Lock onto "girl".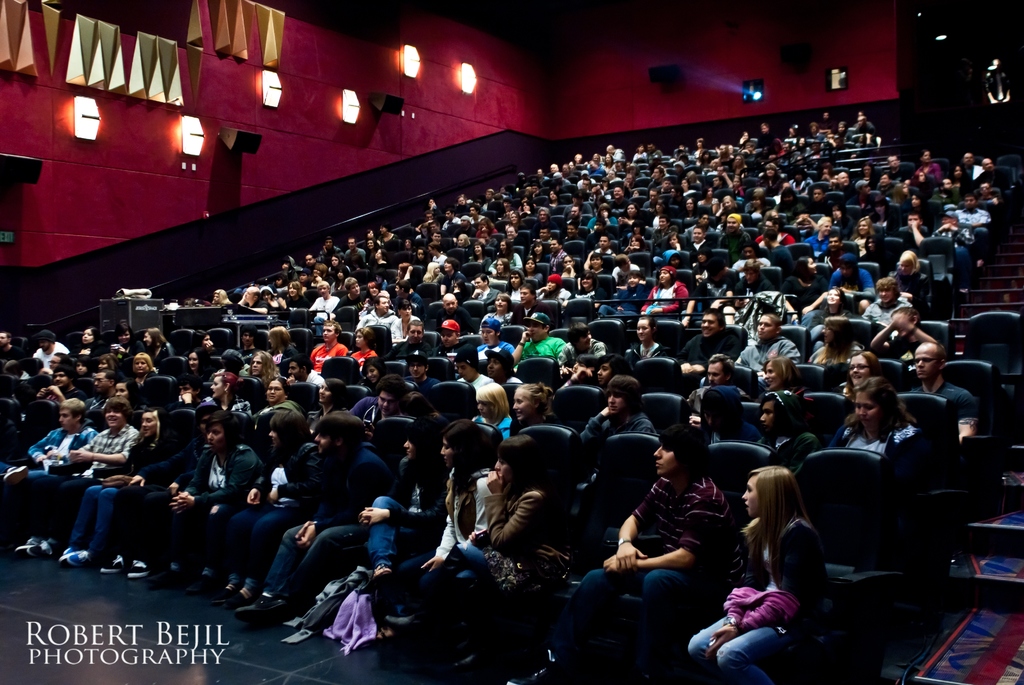
Locked: (801, 220, 828, 251).
